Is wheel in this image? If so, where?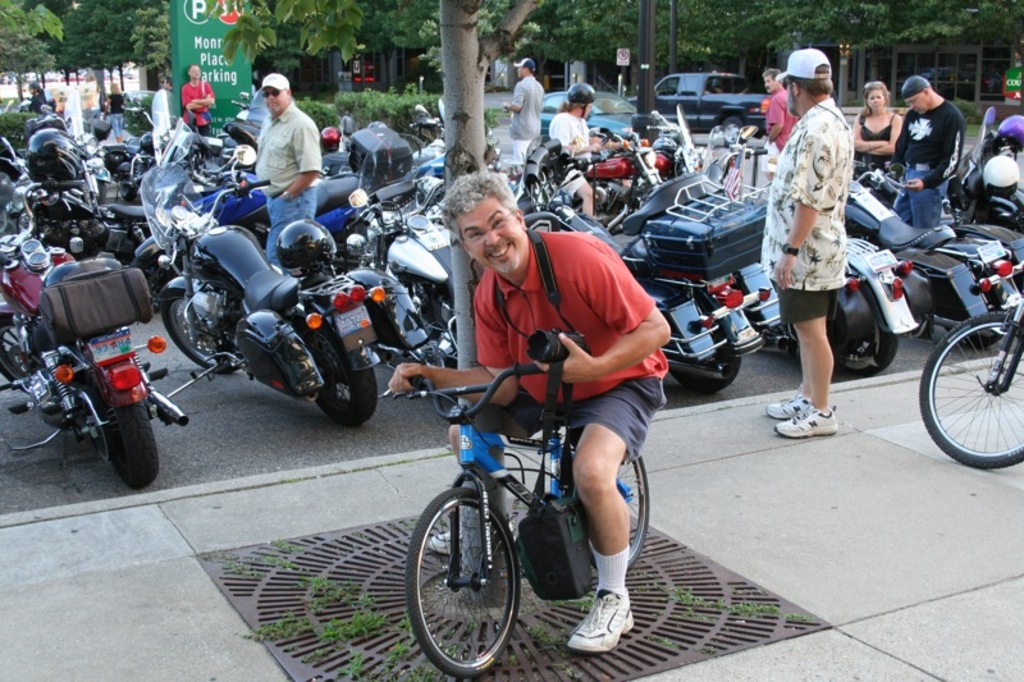
Yes, at {"x1": 915, "y1": 308, "x2": 1023, "y2": 473}.
